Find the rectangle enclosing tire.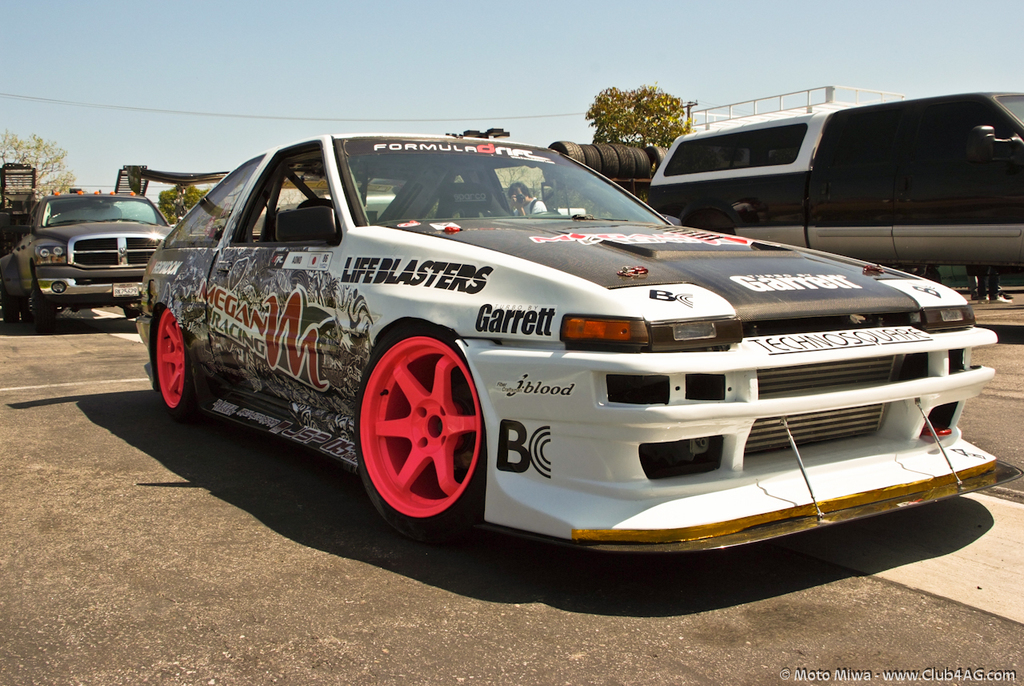
[x1=156, y1=308, x2=205, y2=424].
